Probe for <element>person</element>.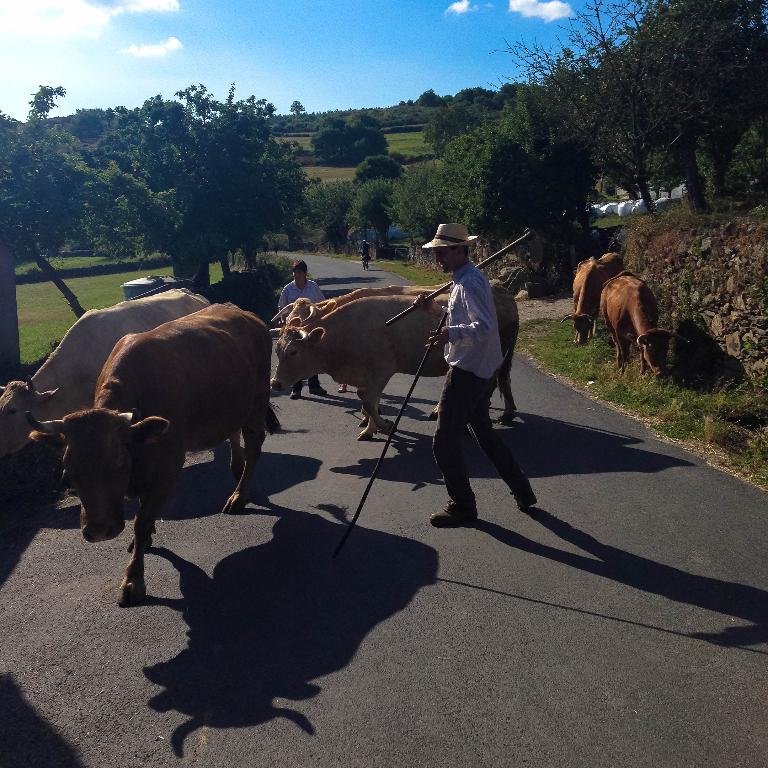
Probe result: select_region(430, 221, 527, 539).
